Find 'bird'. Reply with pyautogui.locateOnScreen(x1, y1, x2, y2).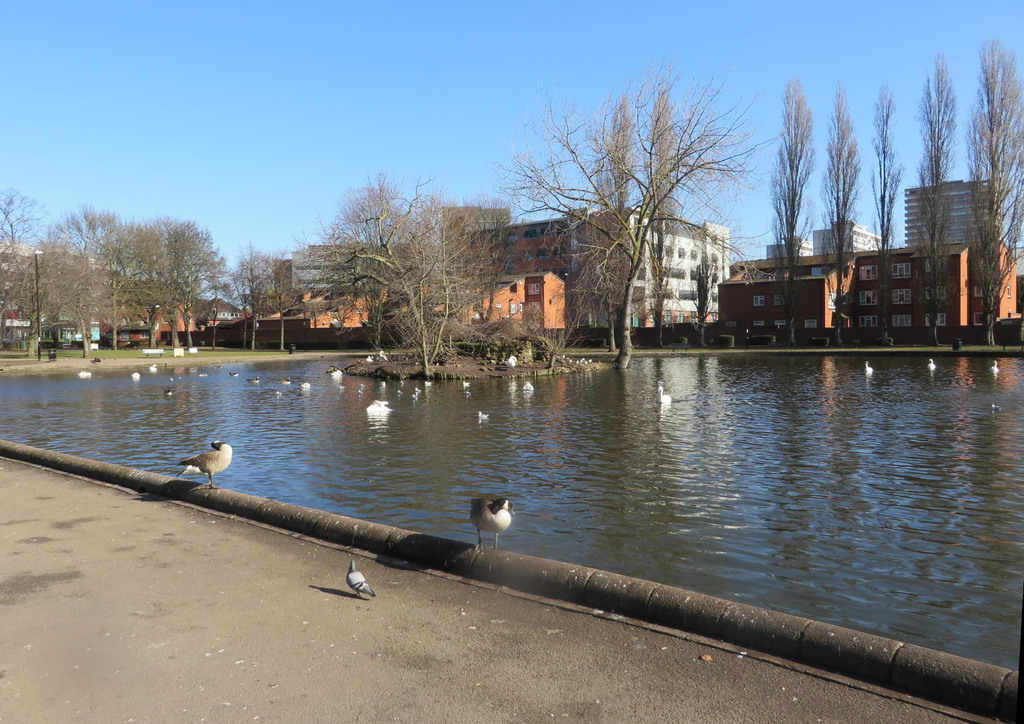
pyautogui.locateOnScreen(502, 353, 515, 367).
